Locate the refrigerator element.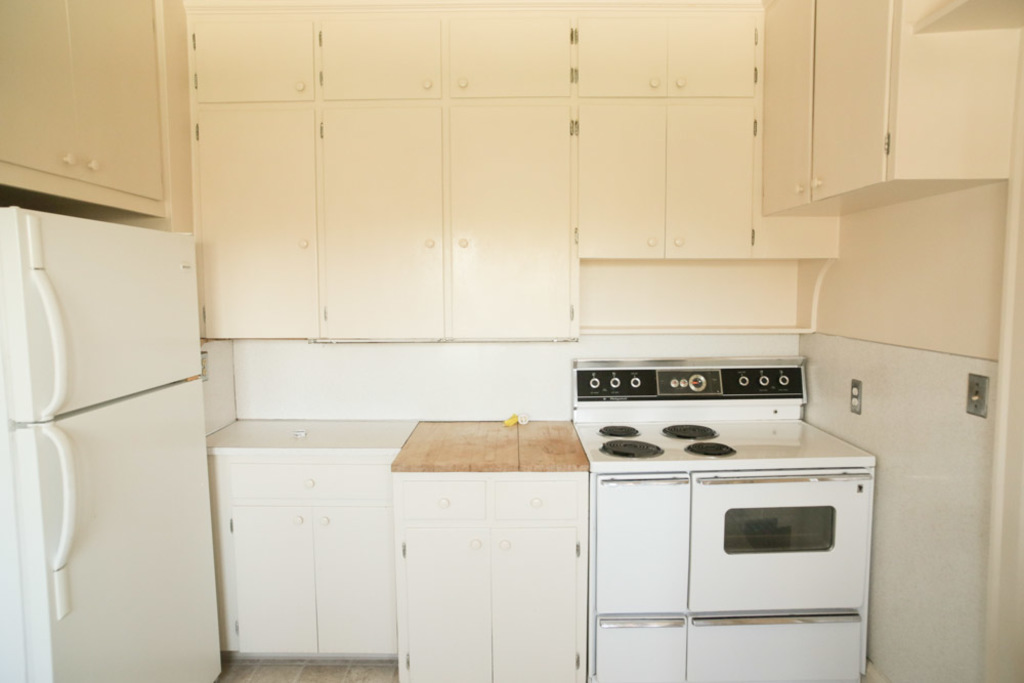
Element bbox: [left=0, top=203, right=223, bottom=682].
